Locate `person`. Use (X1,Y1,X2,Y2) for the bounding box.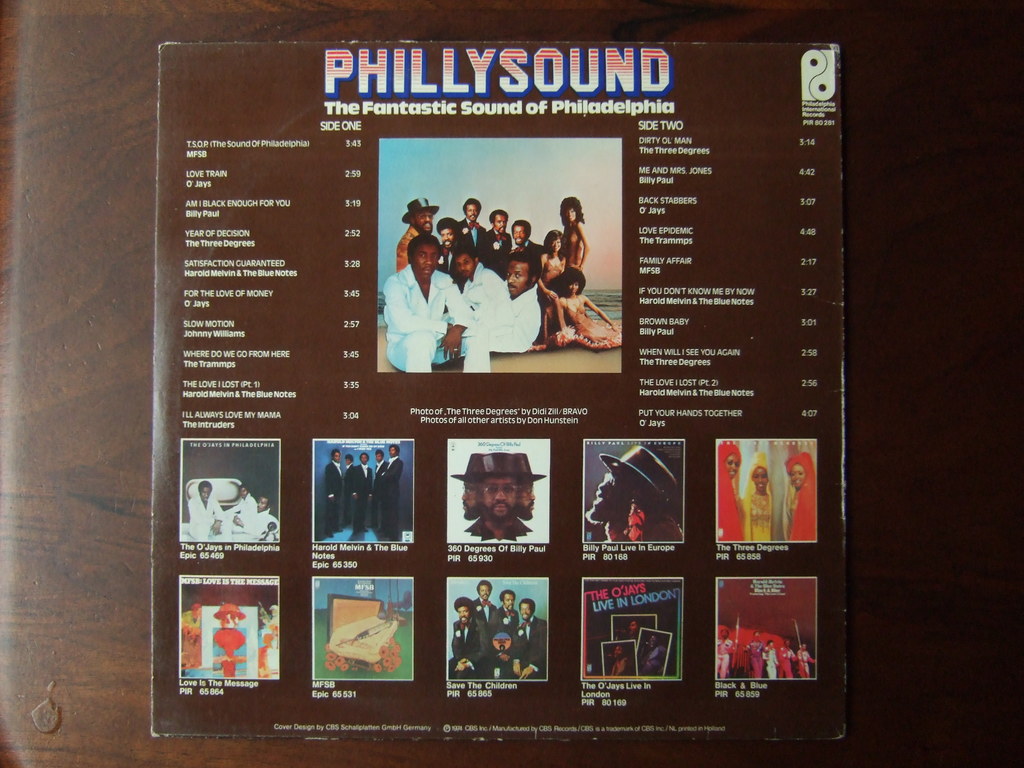
(540,229,564,301).
